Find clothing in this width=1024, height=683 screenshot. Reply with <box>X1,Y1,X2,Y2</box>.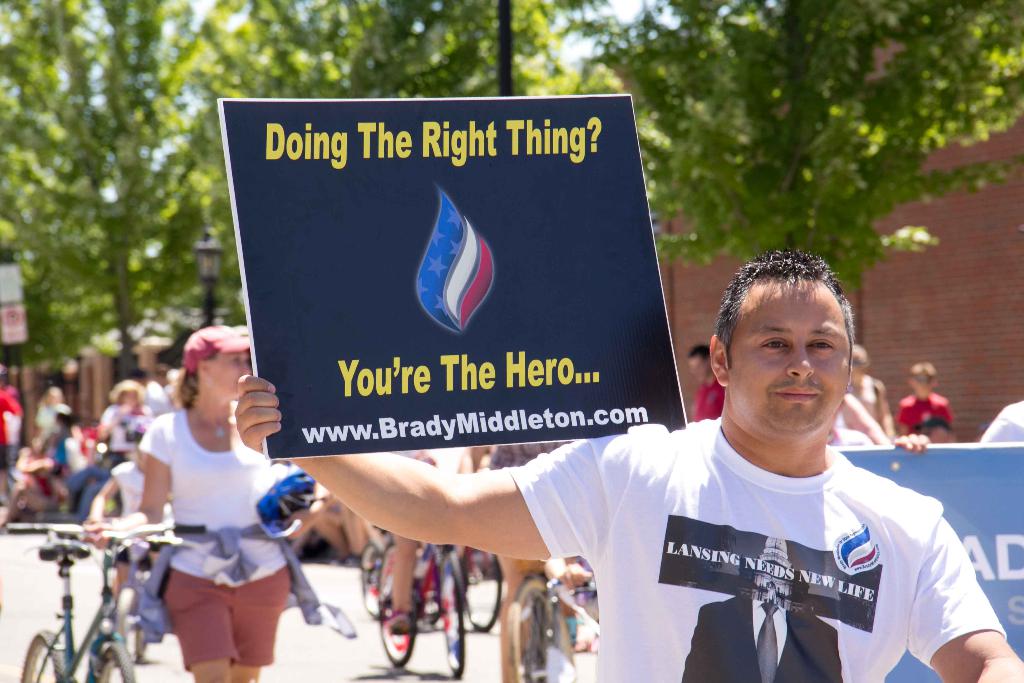
<box>101,415,159,428</box>.
